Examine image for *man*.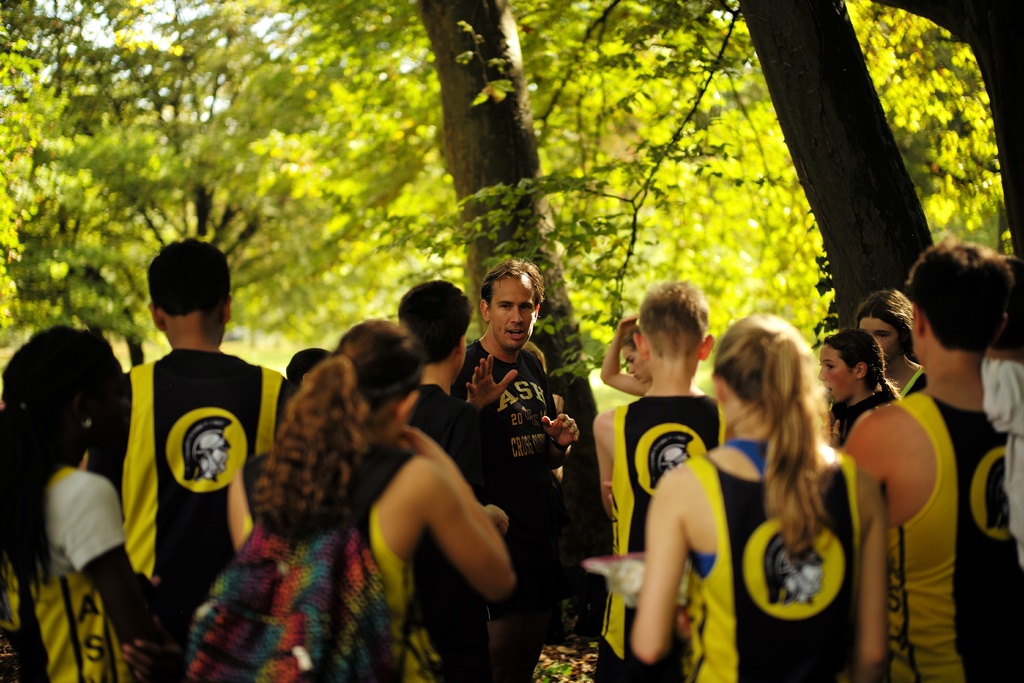
Examination result: 85:239:316:682.
